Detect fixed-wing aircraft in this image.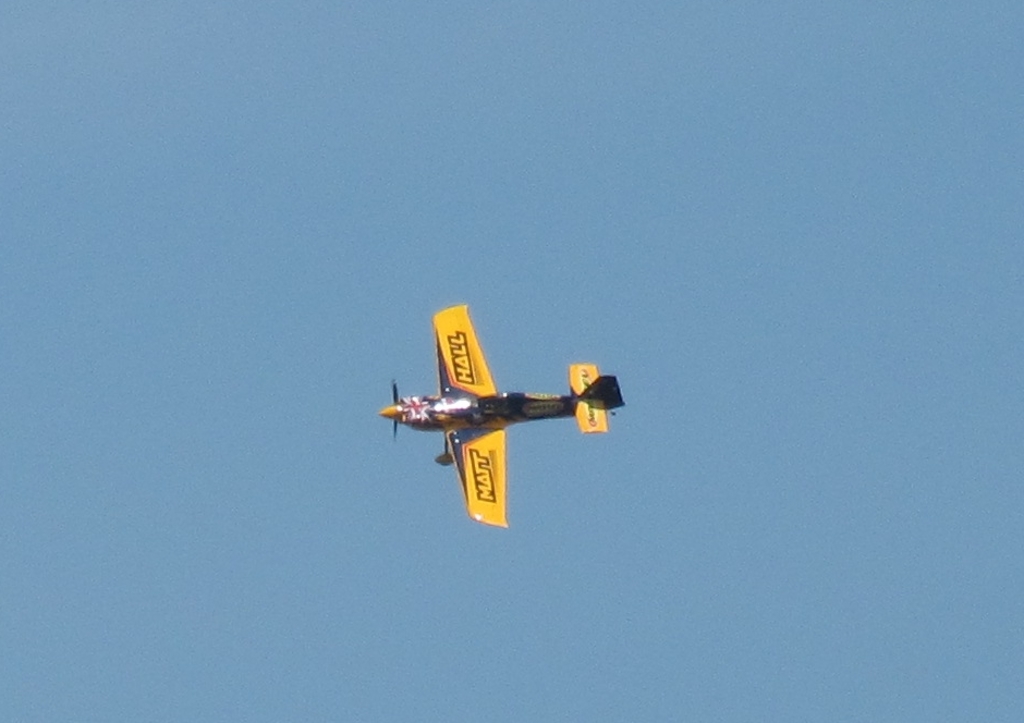
Detection: bbox(378, 301, 623, 530).
